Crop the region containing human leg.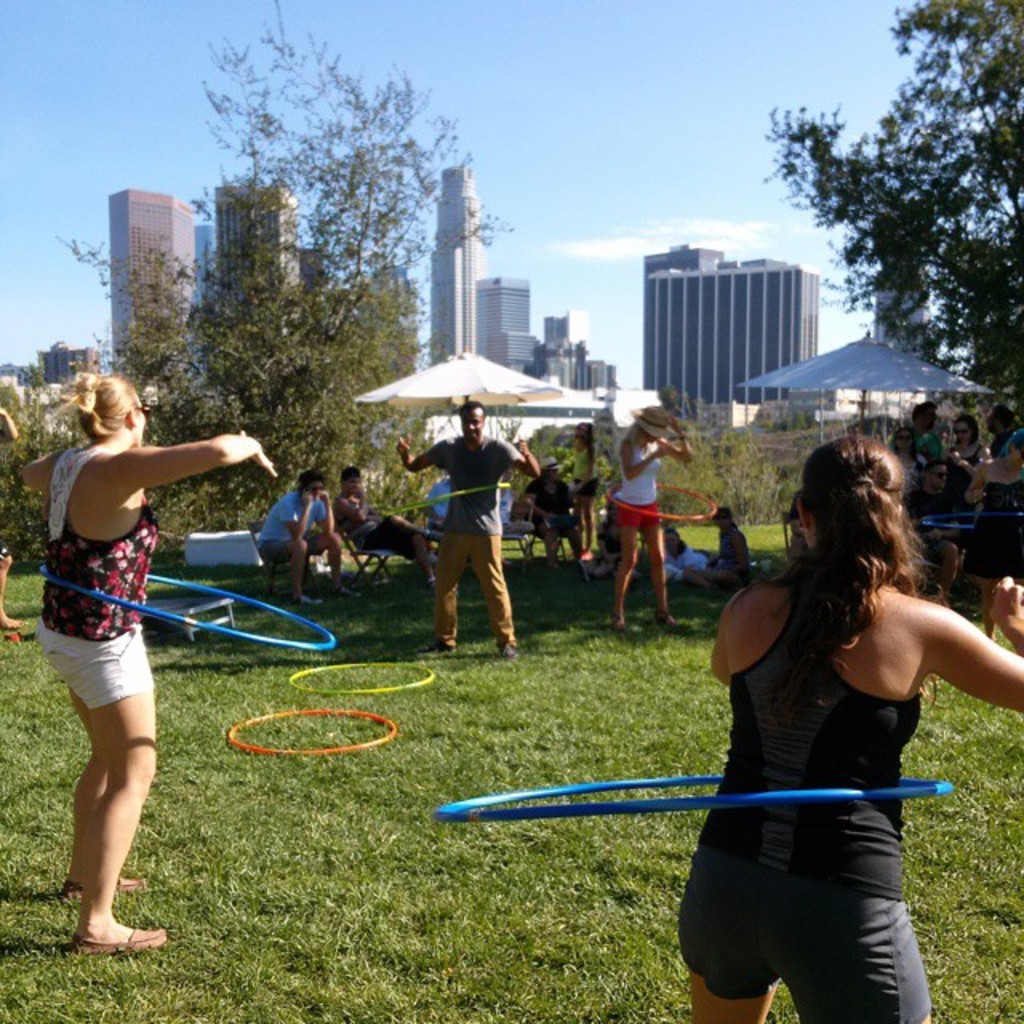
Crop region: {"left": 610, "top": 499, "right": 640, "bottom": 630}.
